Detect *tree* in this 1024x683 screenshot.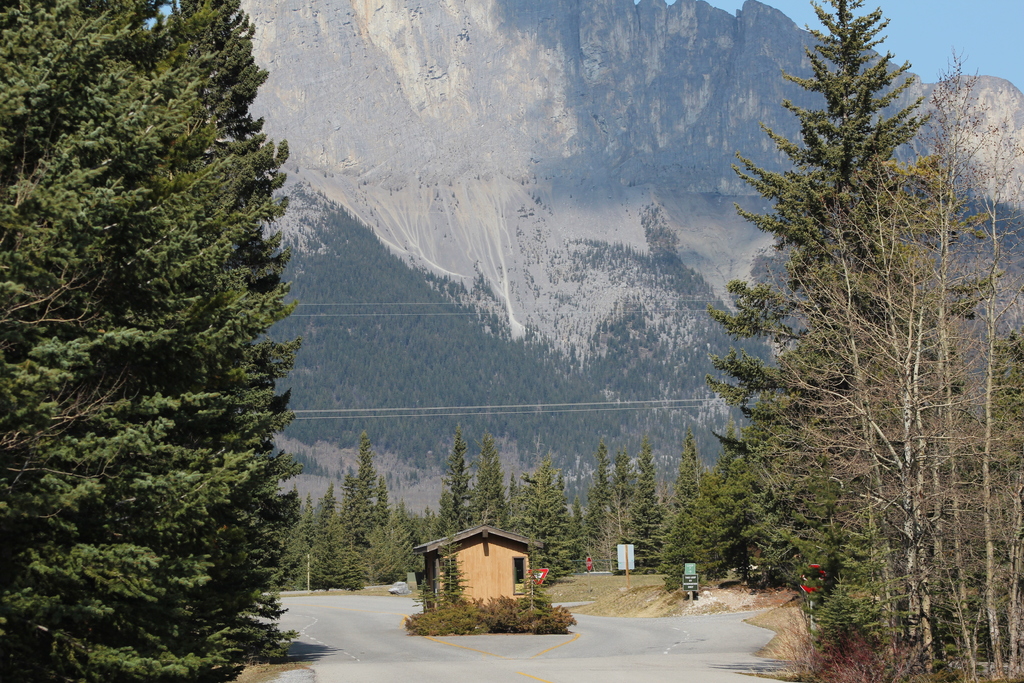
Detection: select_region(505, 457, 530, 531).
